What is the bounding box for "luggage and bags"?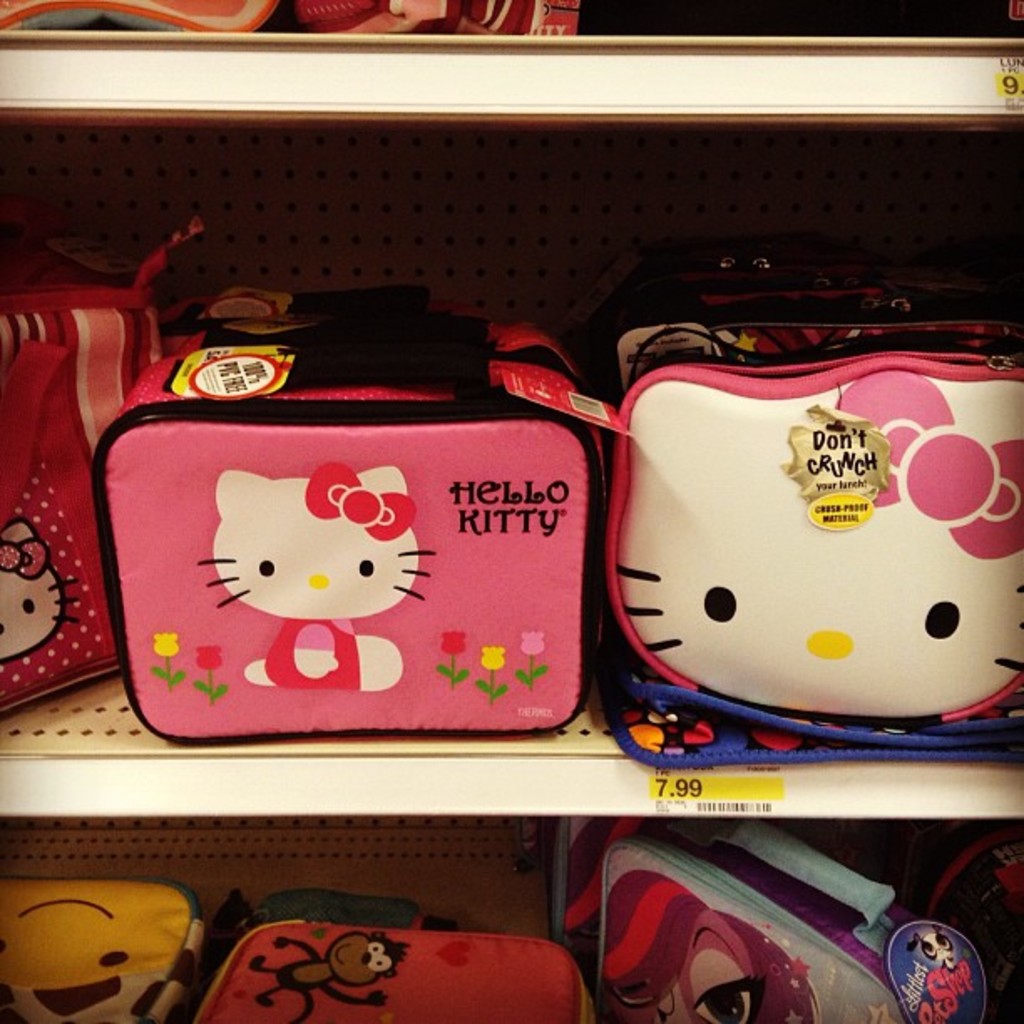
189:897:589:1022.
